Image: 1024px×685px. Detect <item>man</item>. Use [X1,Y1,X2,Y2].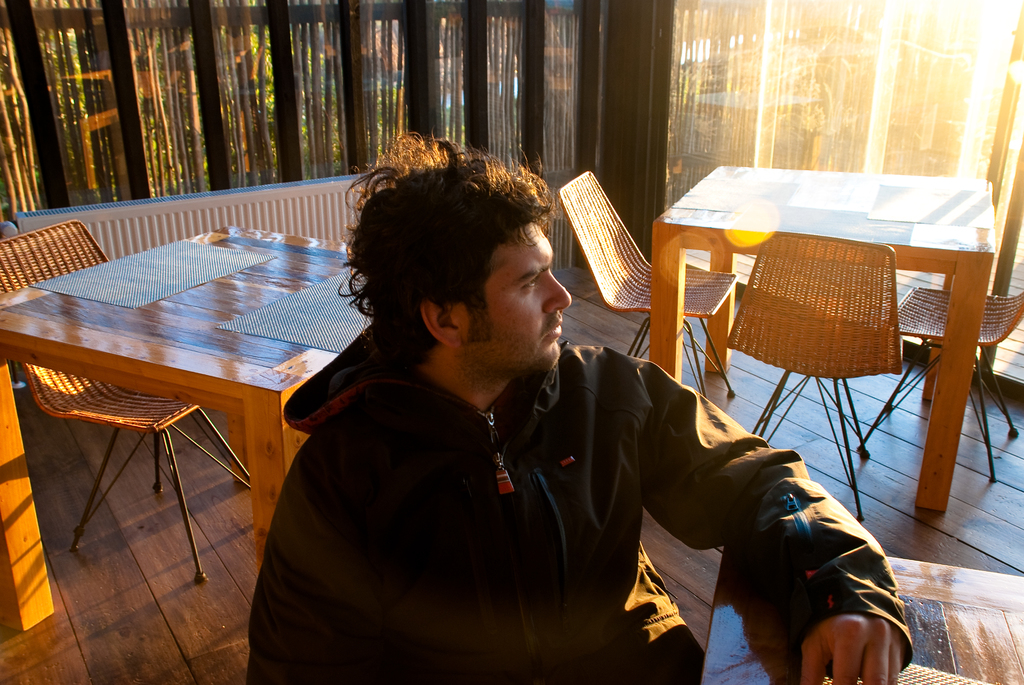
[243,134,913,684].
